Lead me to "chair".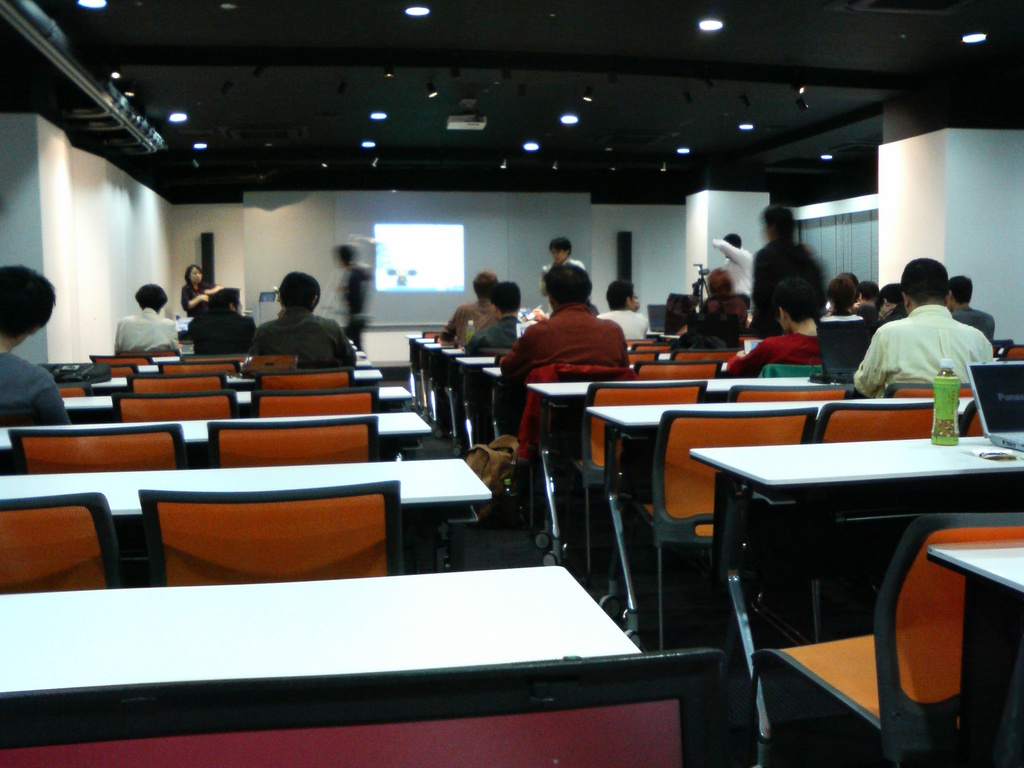
Lead to BBox(141, 347, 183, 358).
